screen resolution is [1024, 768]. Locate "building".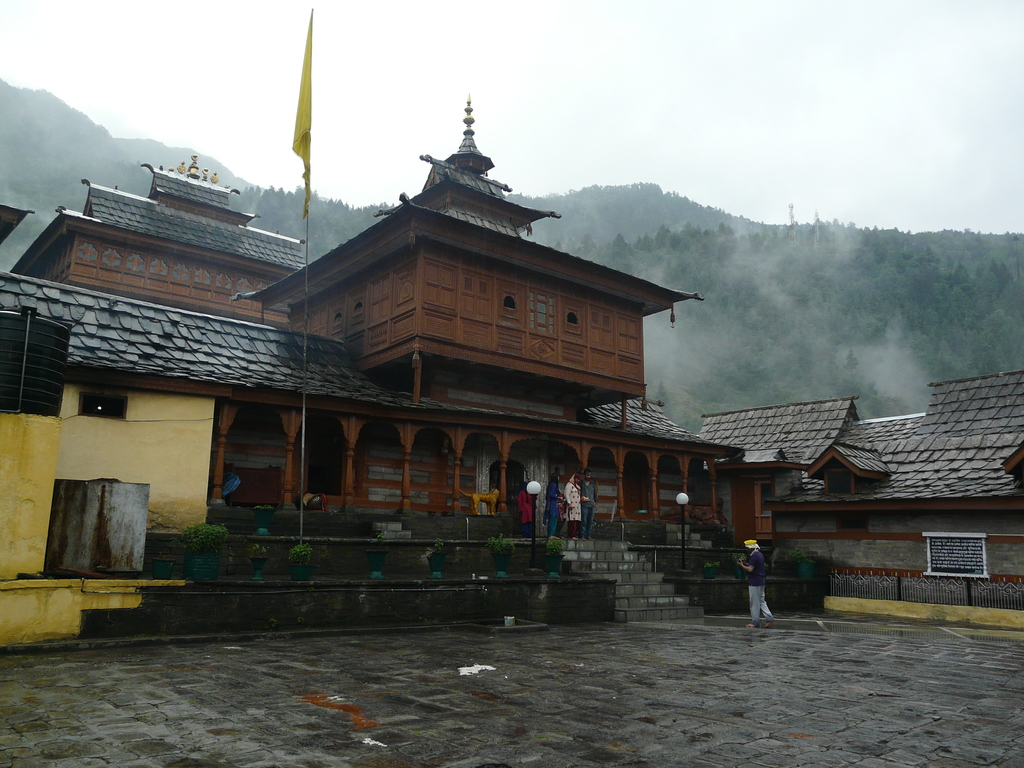
region(695, 369, 1023, 605).
